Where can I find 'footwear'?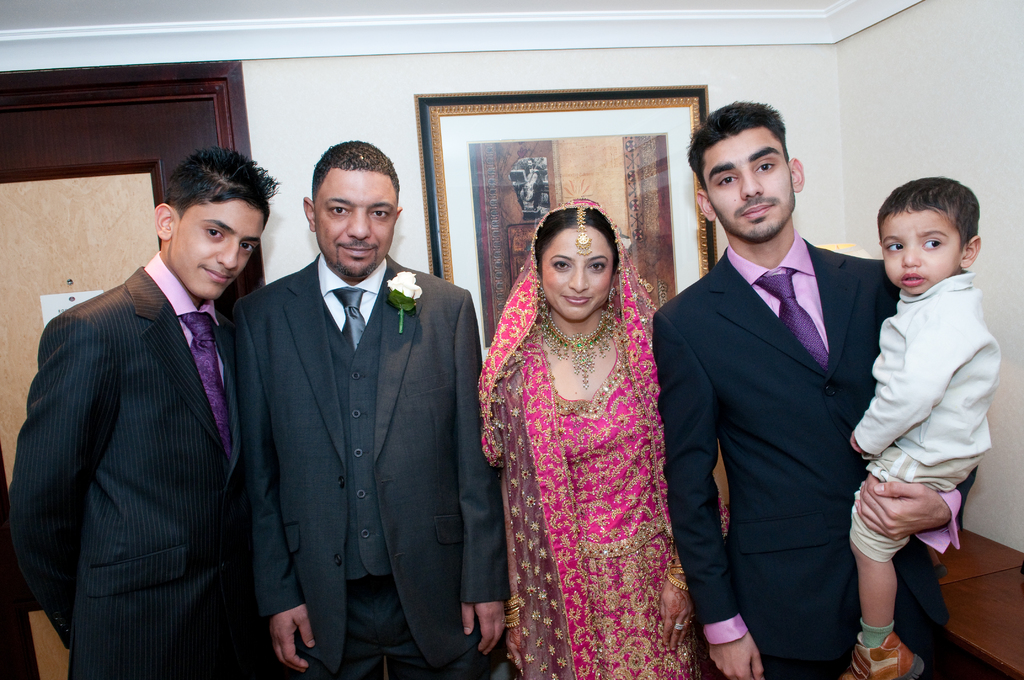
You can find it at (x1=838, y1=629, x2=927, y2=679).
